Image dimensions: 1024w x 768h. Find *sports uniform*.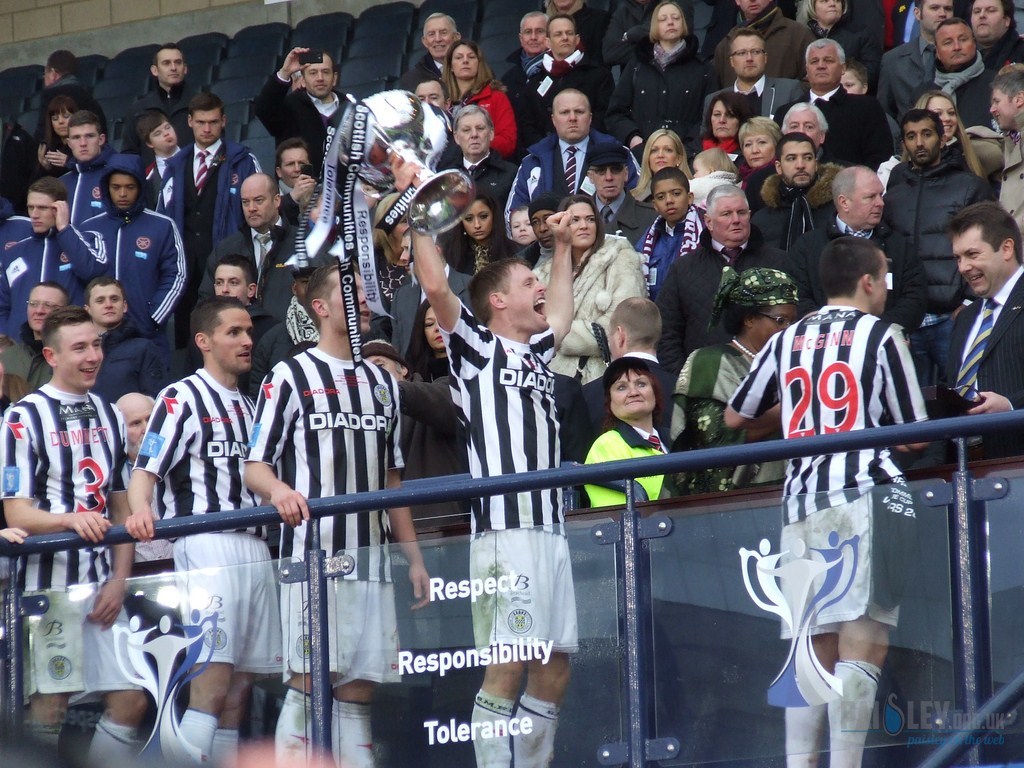
(x1=129, y1=358, x2=288, y2=684).
